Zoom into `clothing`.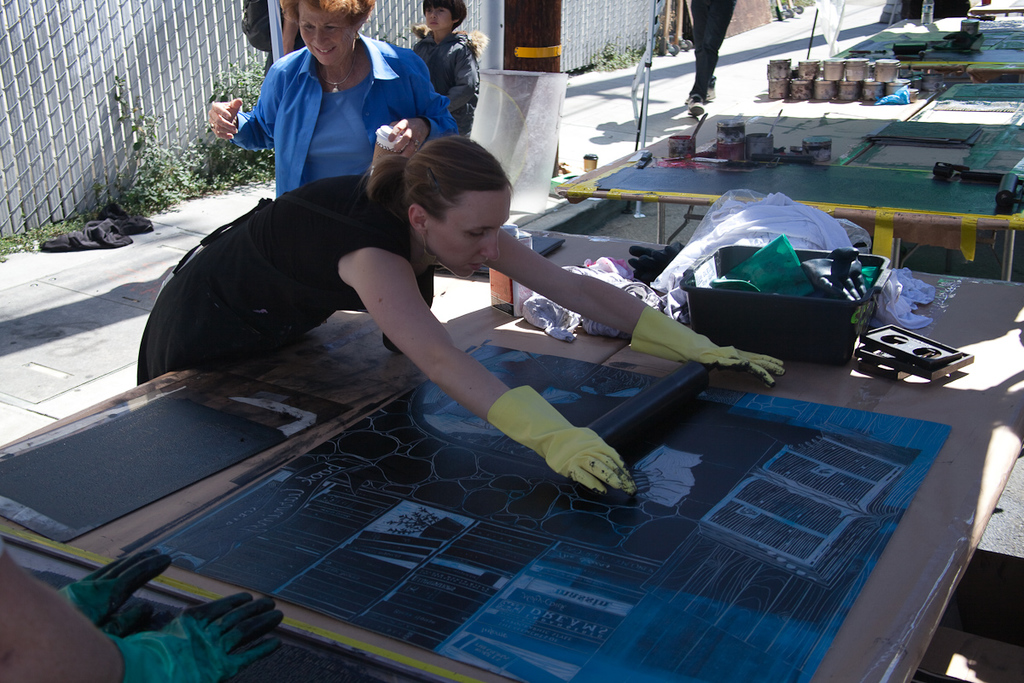
Zoom target: l=143, t=180, r=427, b=373.
